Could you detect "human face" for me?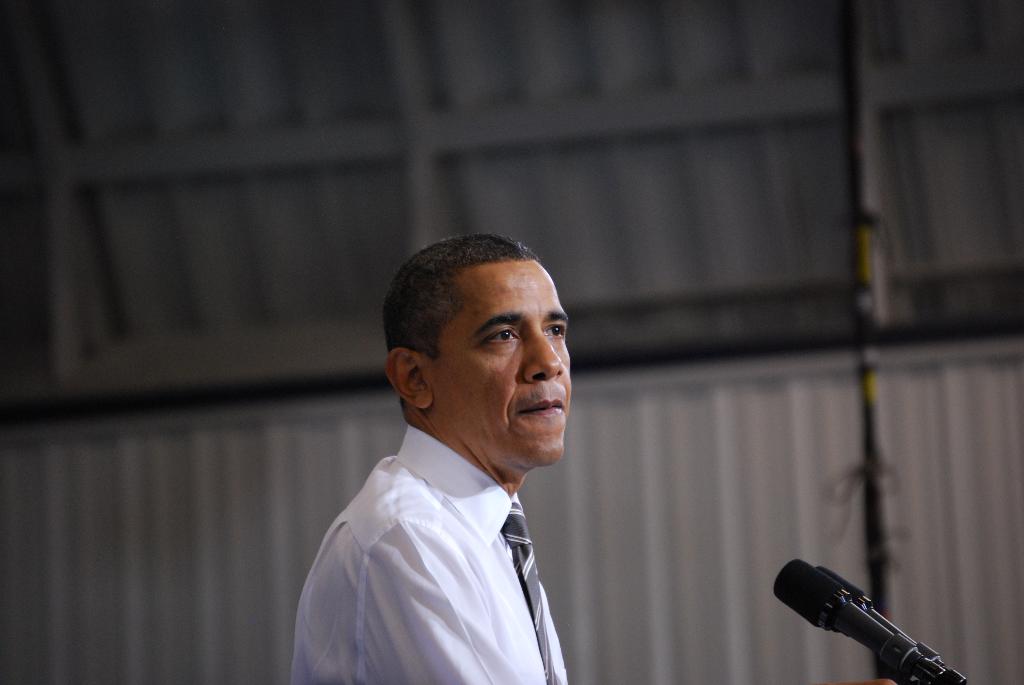
Detection result: rect(431, 269, 571, 463).
